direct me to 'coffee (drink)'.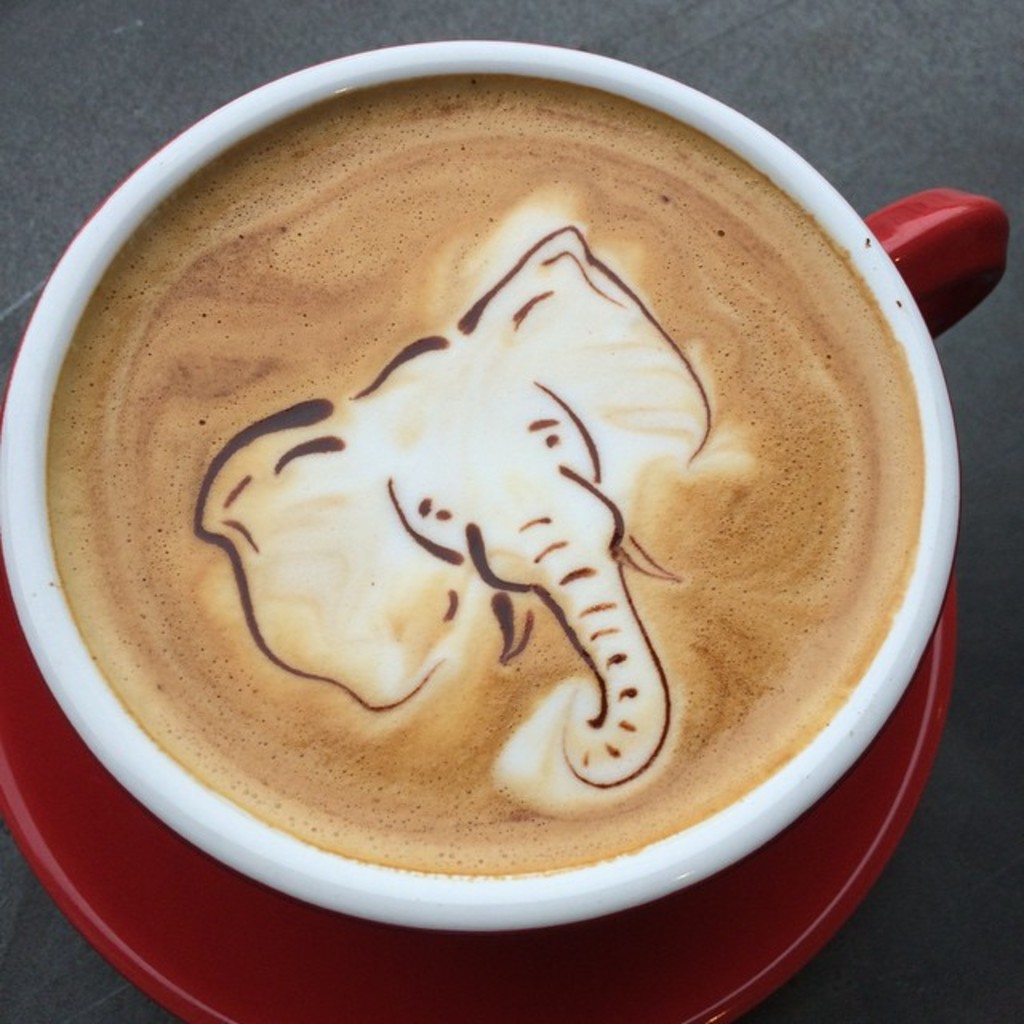
Direction: bbox=[106, 64, 915, 835].
